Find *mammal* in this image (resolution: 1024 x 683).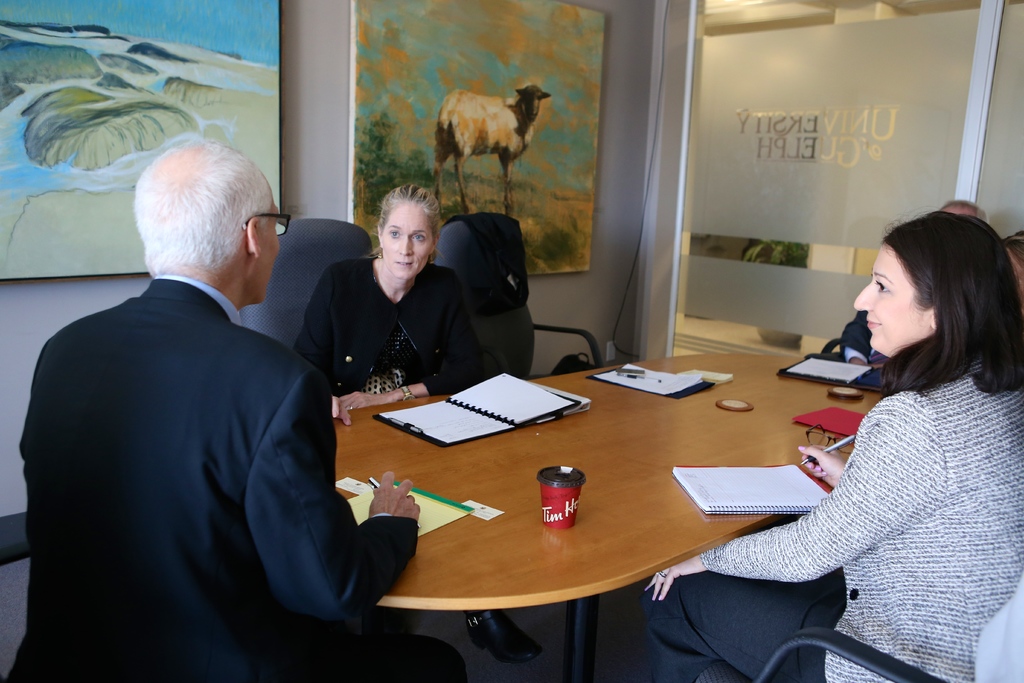
{"x1": 424, "y1": 69, "x2": 548, "y2": 201}.
